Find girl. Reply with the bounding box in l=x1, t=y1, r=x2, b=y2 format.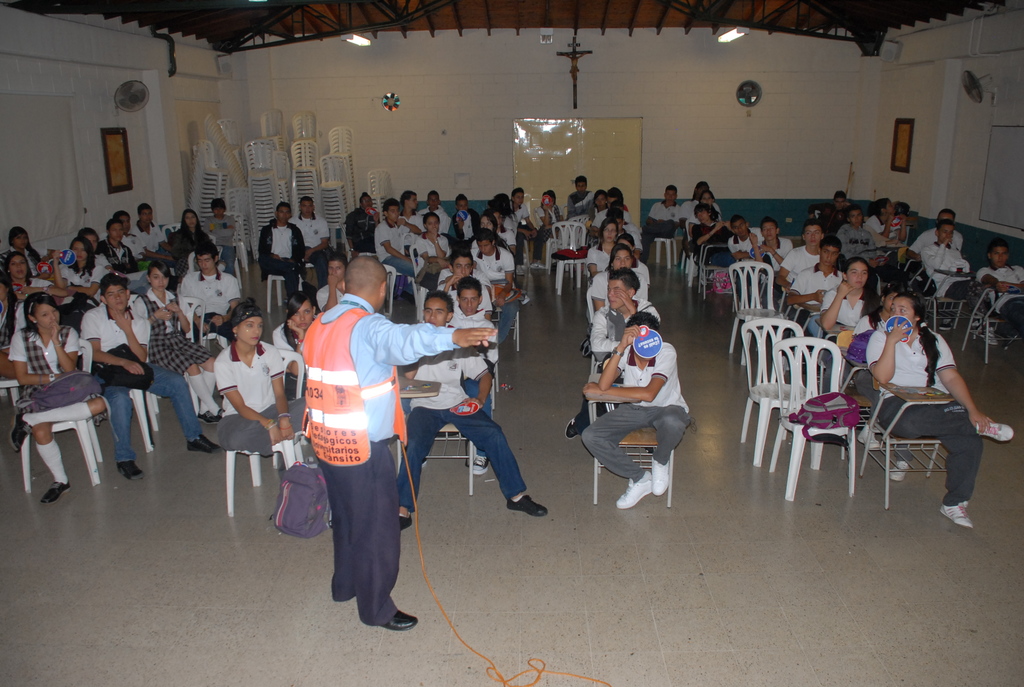
l=821, t=260, r=879, b=333.
